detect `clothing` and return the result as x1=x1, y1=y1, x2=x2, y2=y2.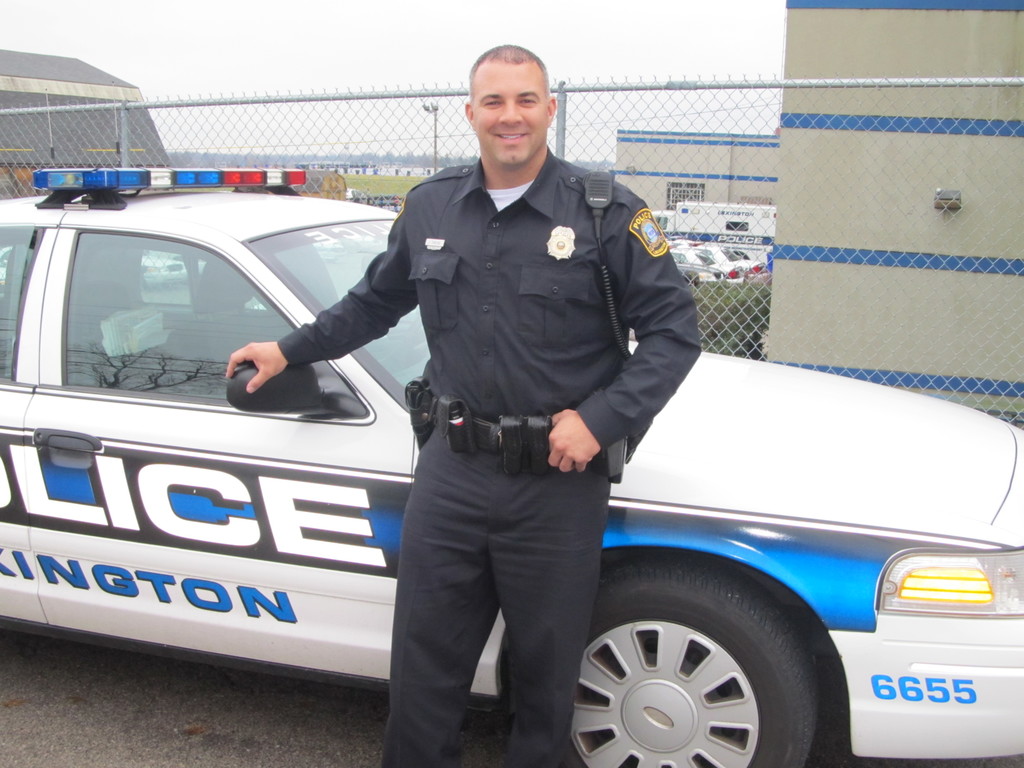
x1=346, y1=175, x2=652, y2=734.
